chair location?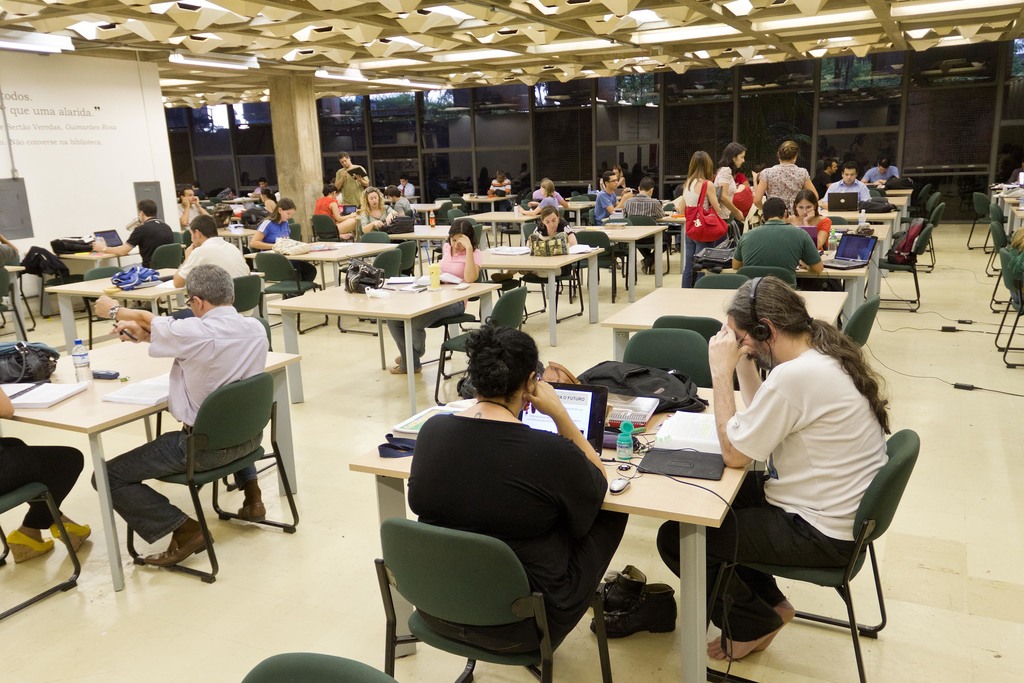
[991, 247, 1023, 367]
